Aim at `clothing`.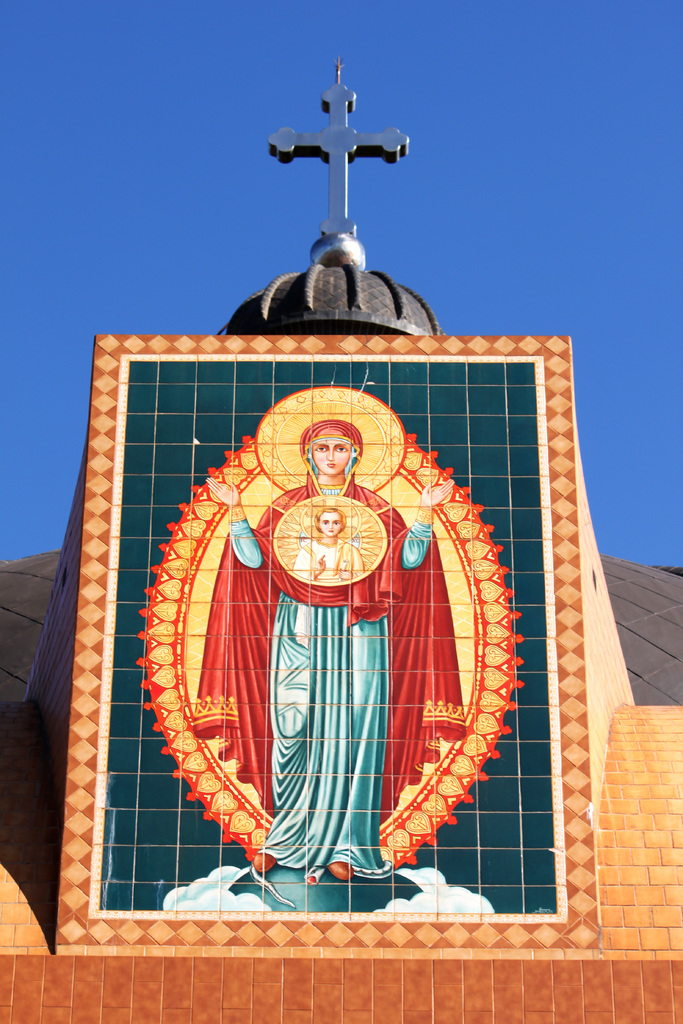
Aimed at l=195, t=417, r=466, b=876.
